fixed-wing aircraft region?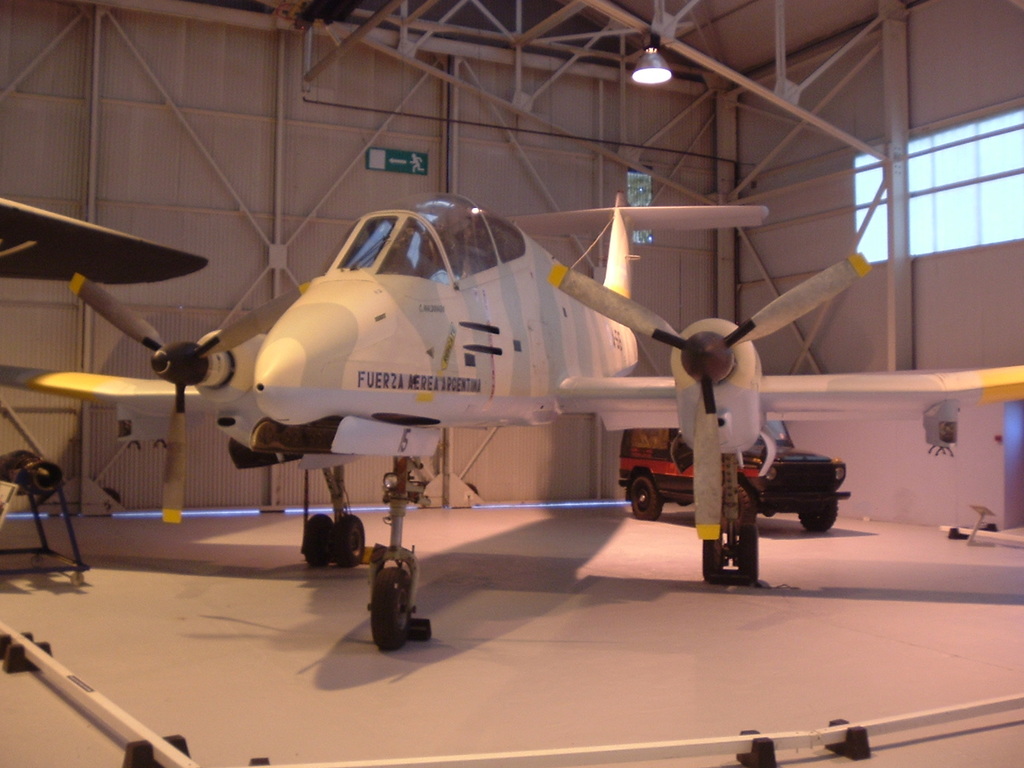
box(0, 183, 1021, 650)
